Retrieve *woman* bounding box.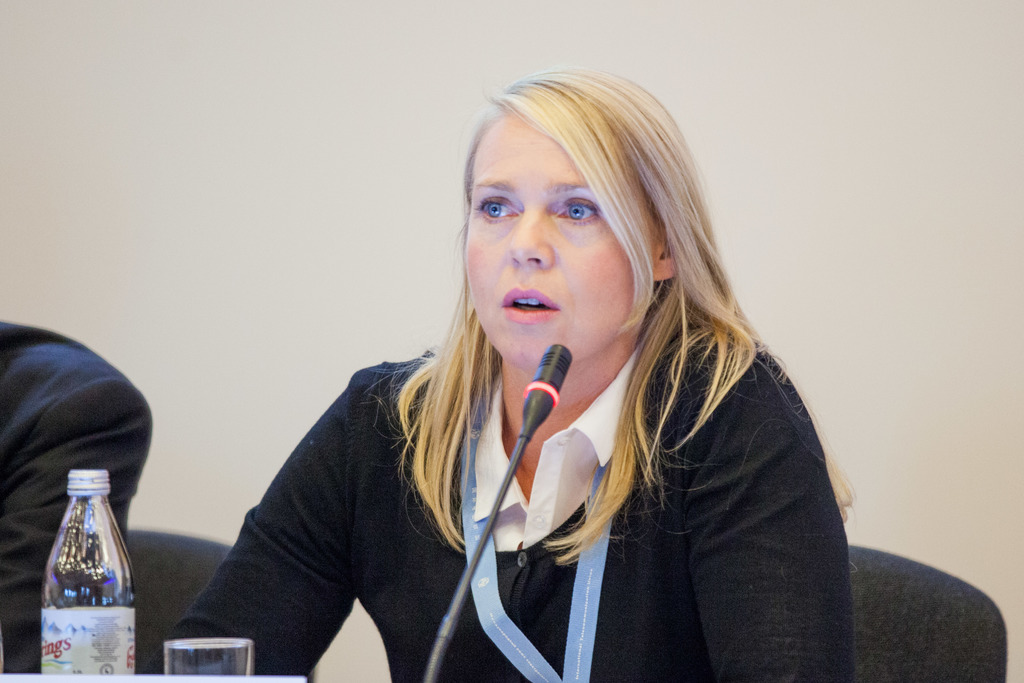
Bounding box: {"x1": 143, "y1": 63, "x2": 858, "y2": 682}.
